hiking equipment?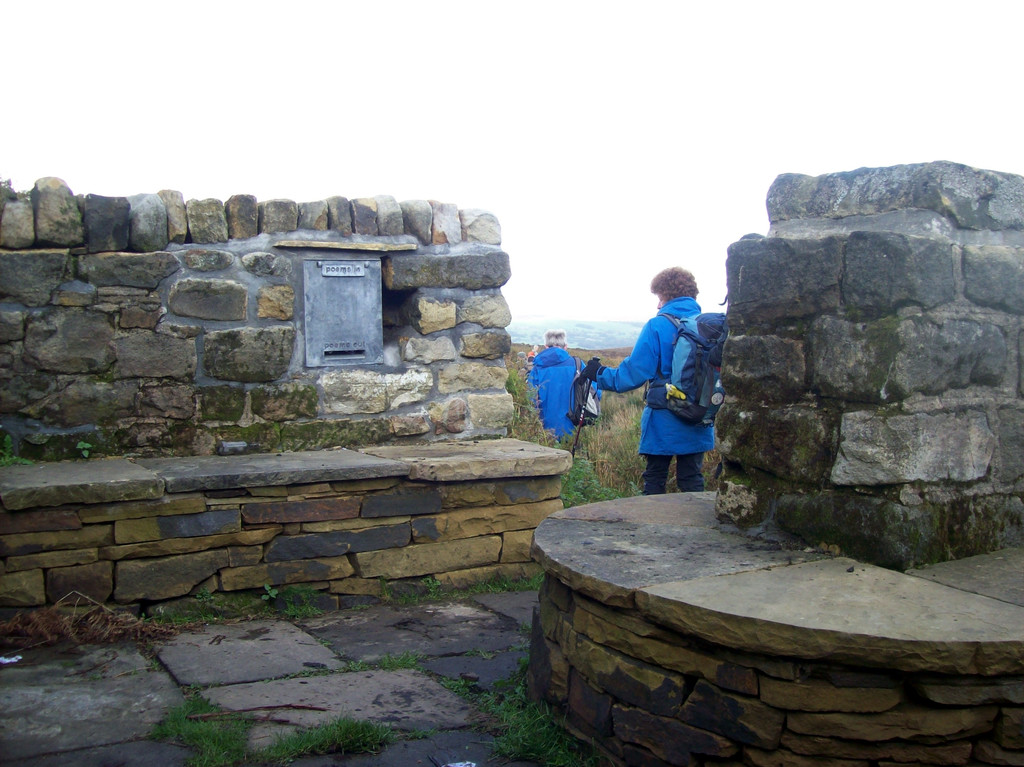
570 353 597 435
